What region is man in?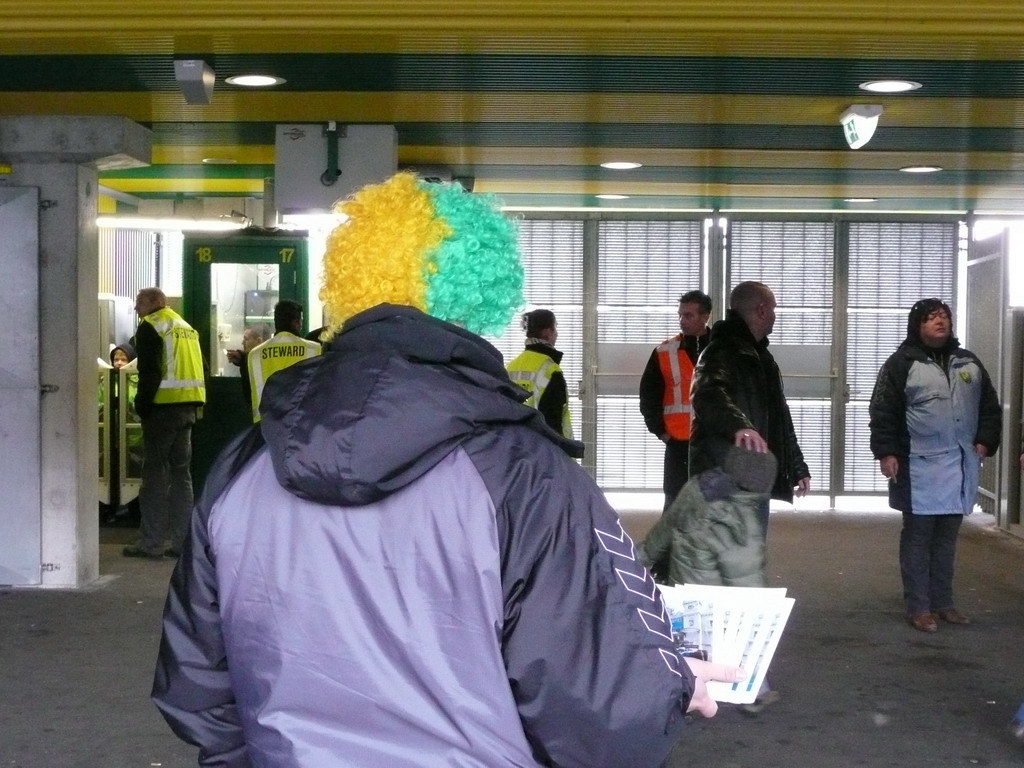
639,291,719,506.
